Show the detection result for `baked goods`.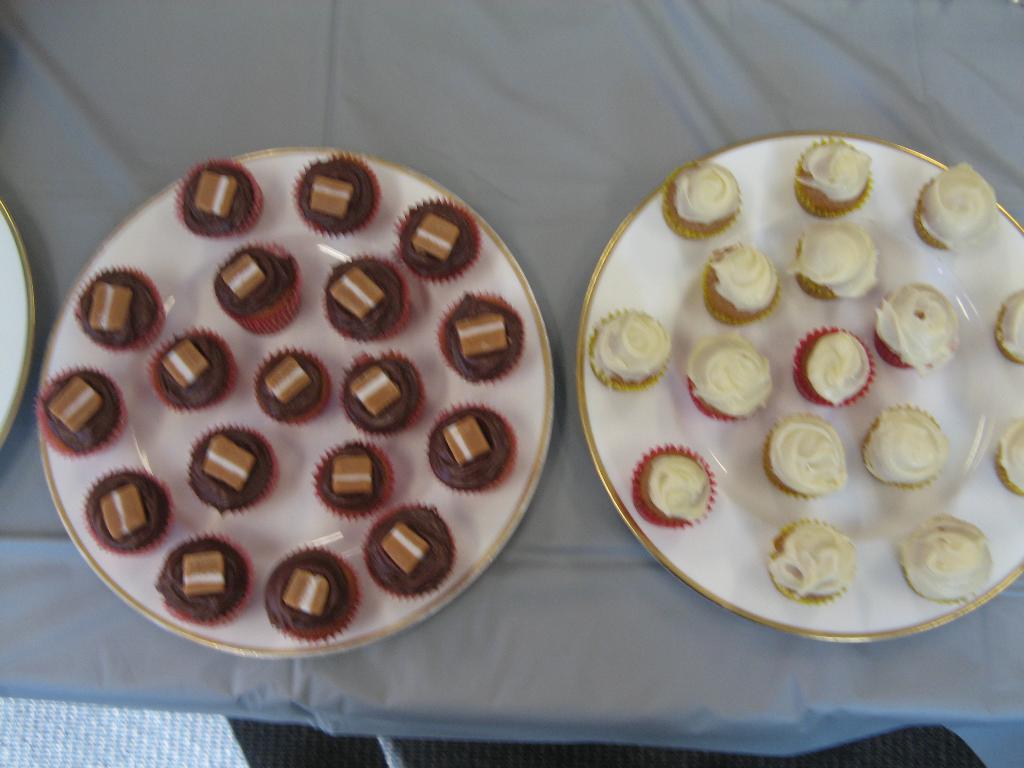
147,326,237,410.
